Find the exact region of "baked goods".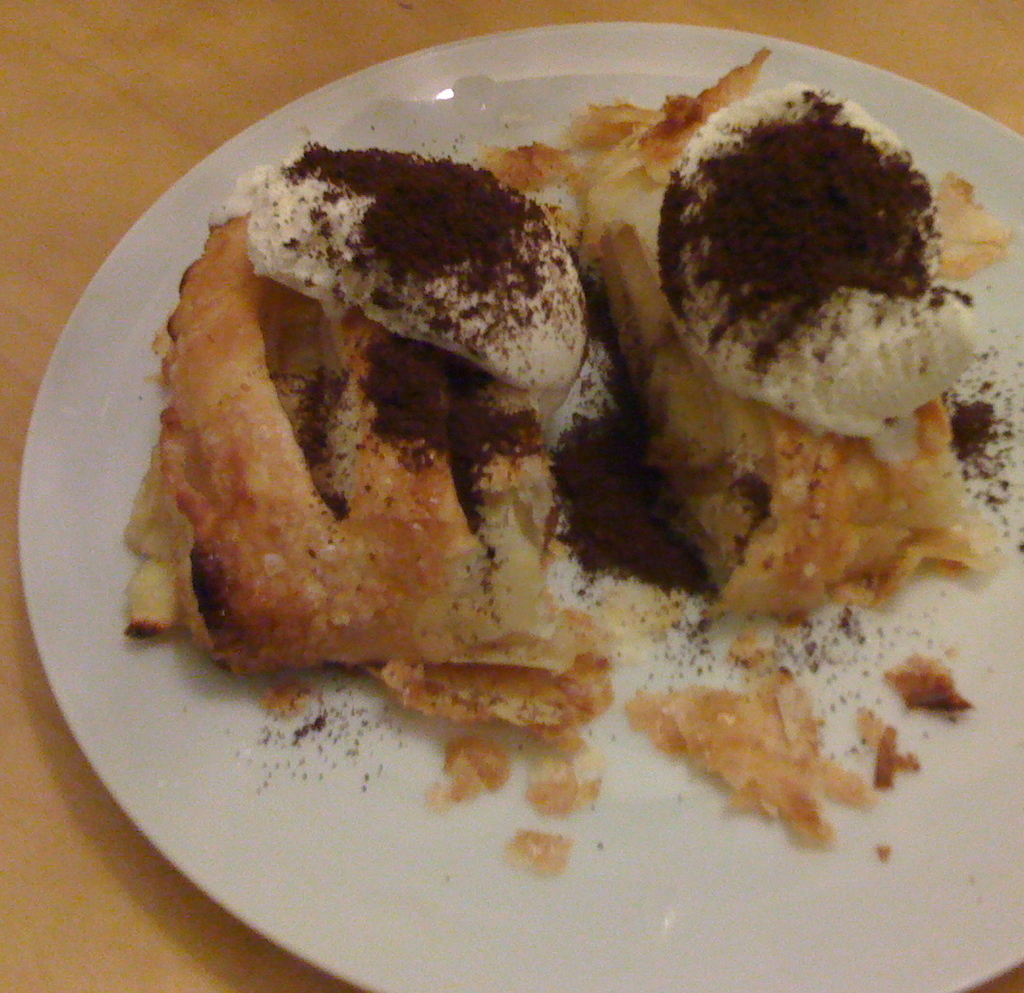
Exact region: <region>579, 49, 1002, 620</region>.
